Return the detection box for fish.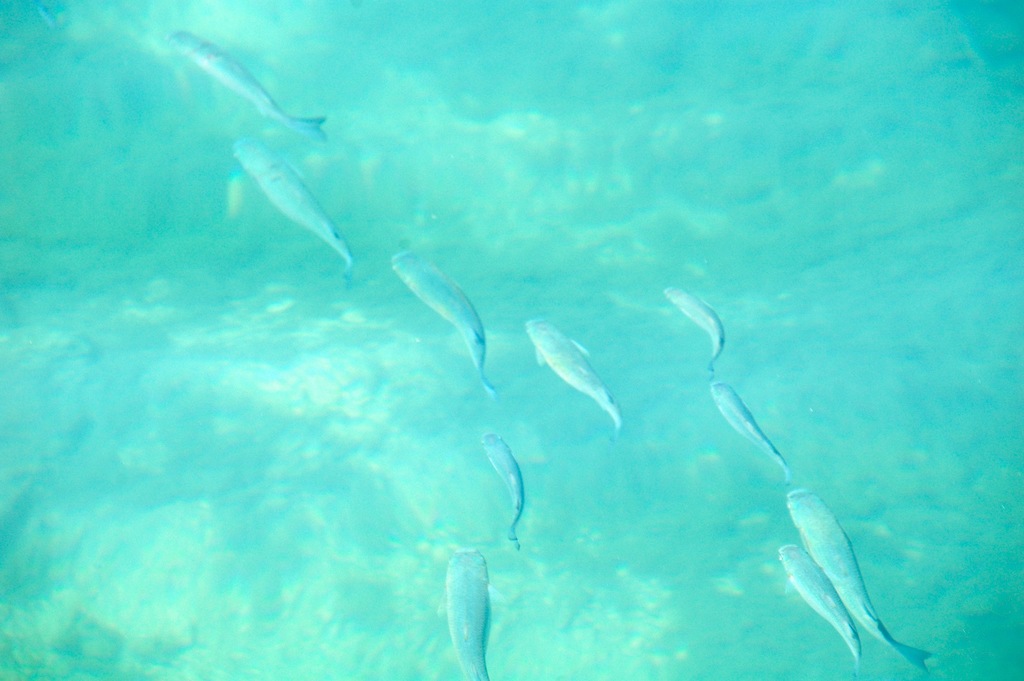
l=449, t=546, r=497, b=680.
